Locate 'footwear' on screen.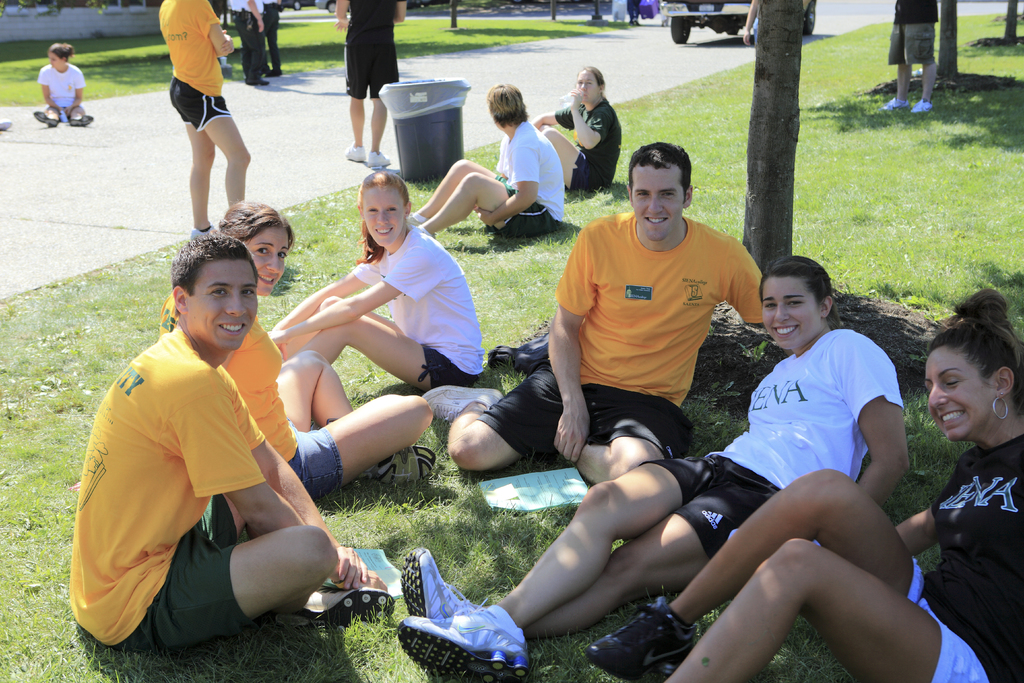
On screen at <box>366,149,395,169</box>.
